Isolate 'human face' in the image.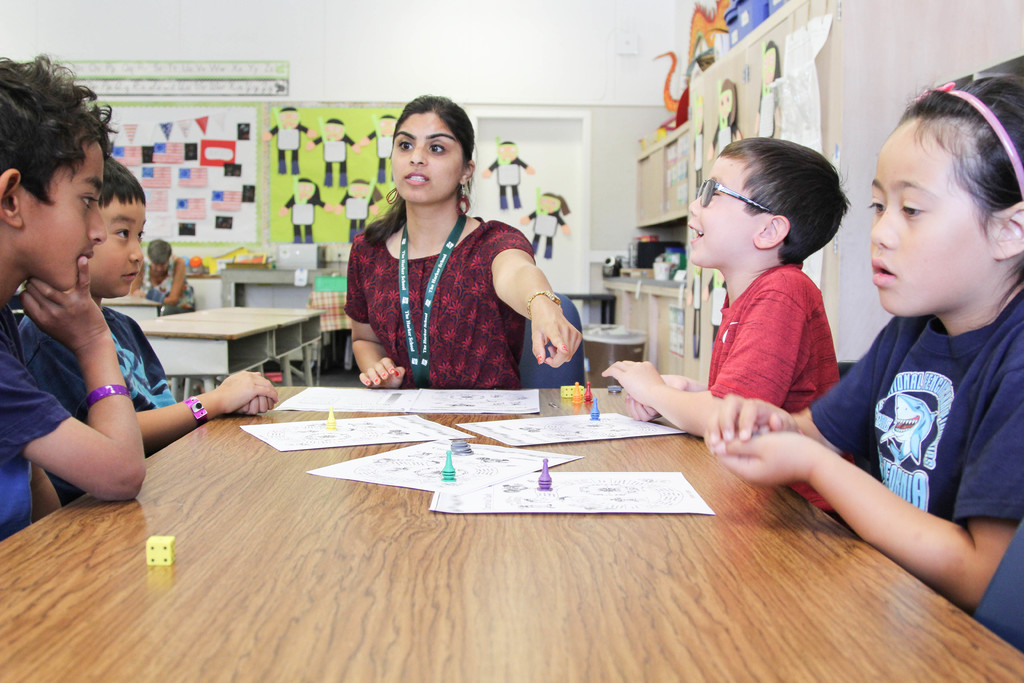
Isolated region: left=150, top=263, right=166, bottom=280.
